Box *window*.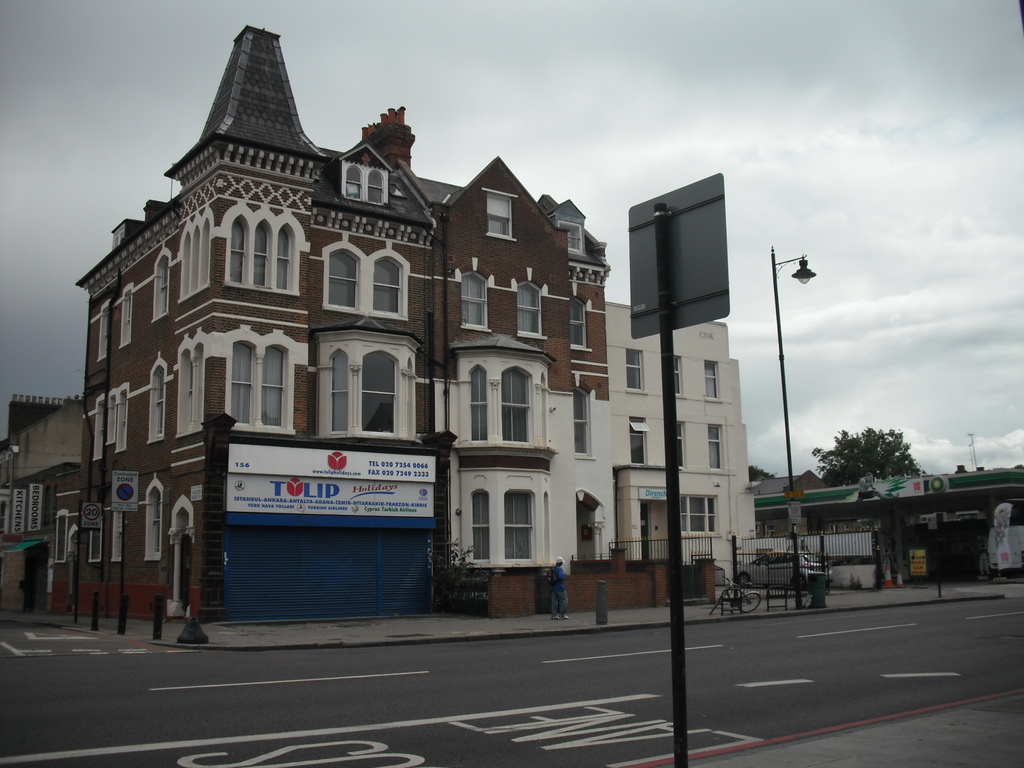
138:477:174:566.
